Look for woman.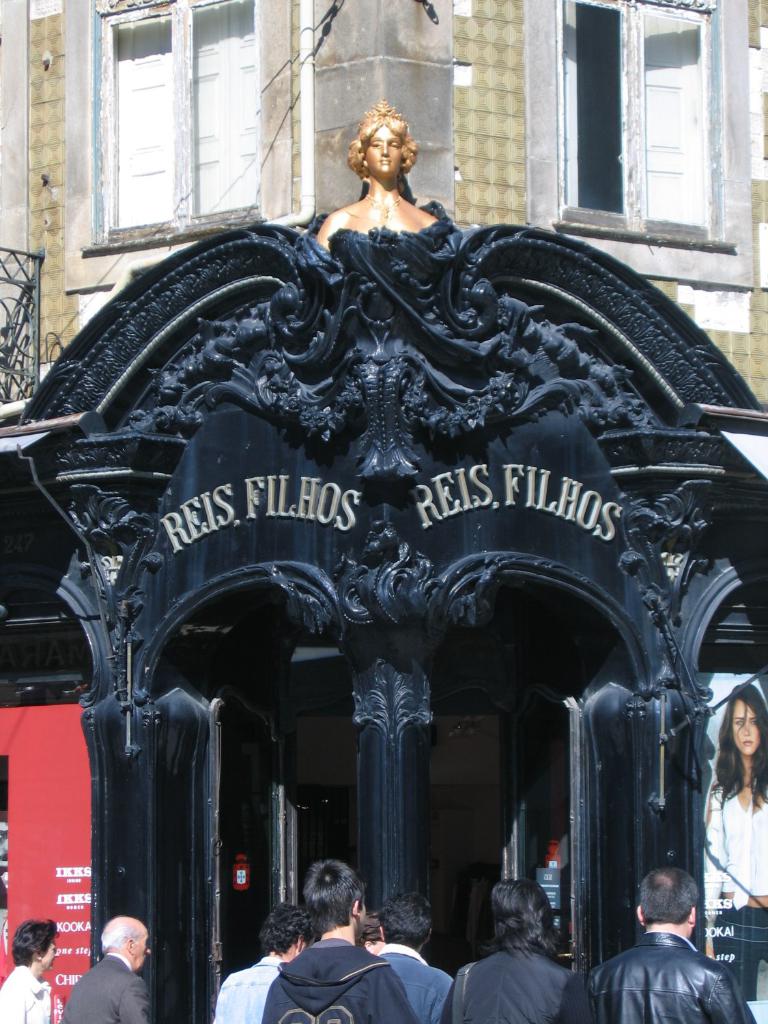
Found: Rect(306, 90, 466, 246).
